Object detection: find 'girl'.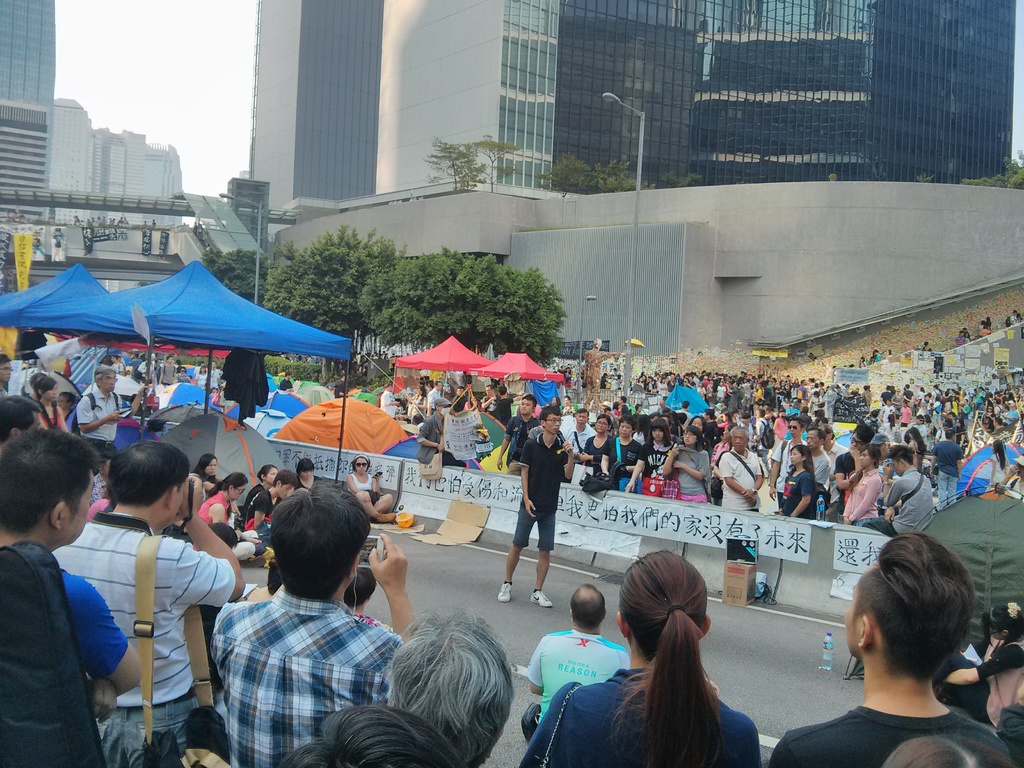
[774, 444, 818, 523].
